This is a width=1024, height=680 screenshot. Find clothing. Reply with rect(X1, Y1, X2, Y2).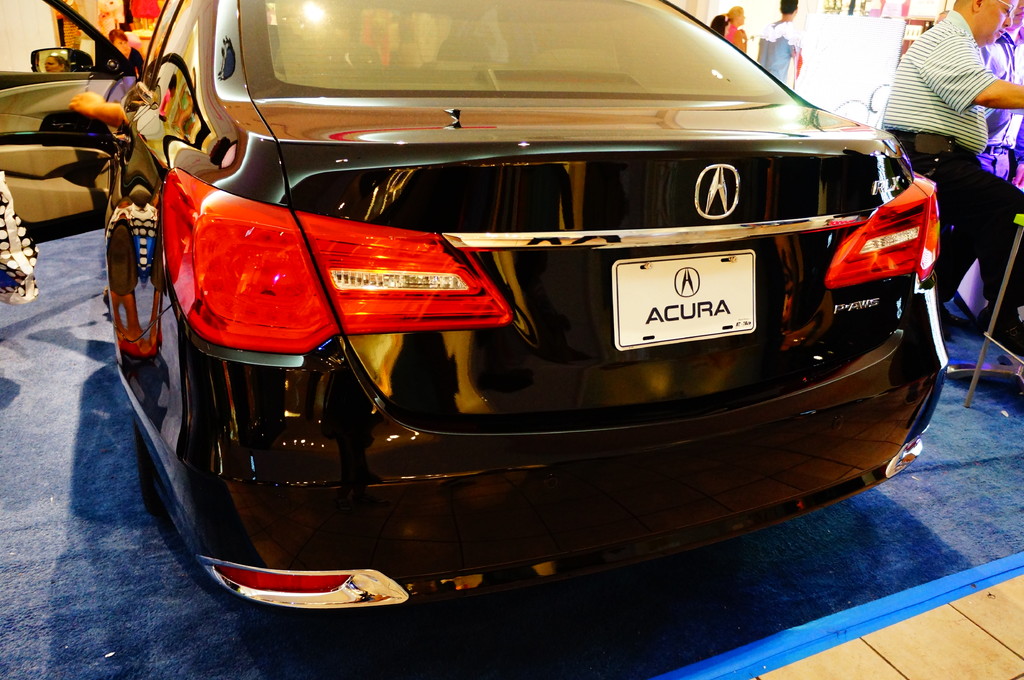
rect(879, 22, 1023, 310).
